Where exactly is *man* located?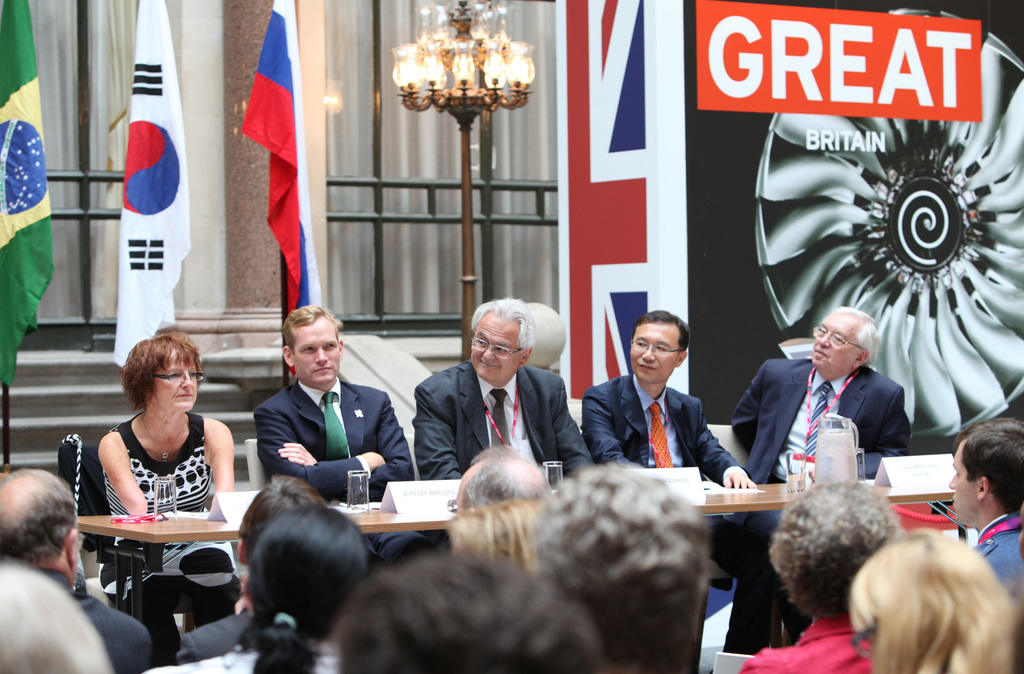
Its bounding box is crop(947, 418, 1023, 609).
